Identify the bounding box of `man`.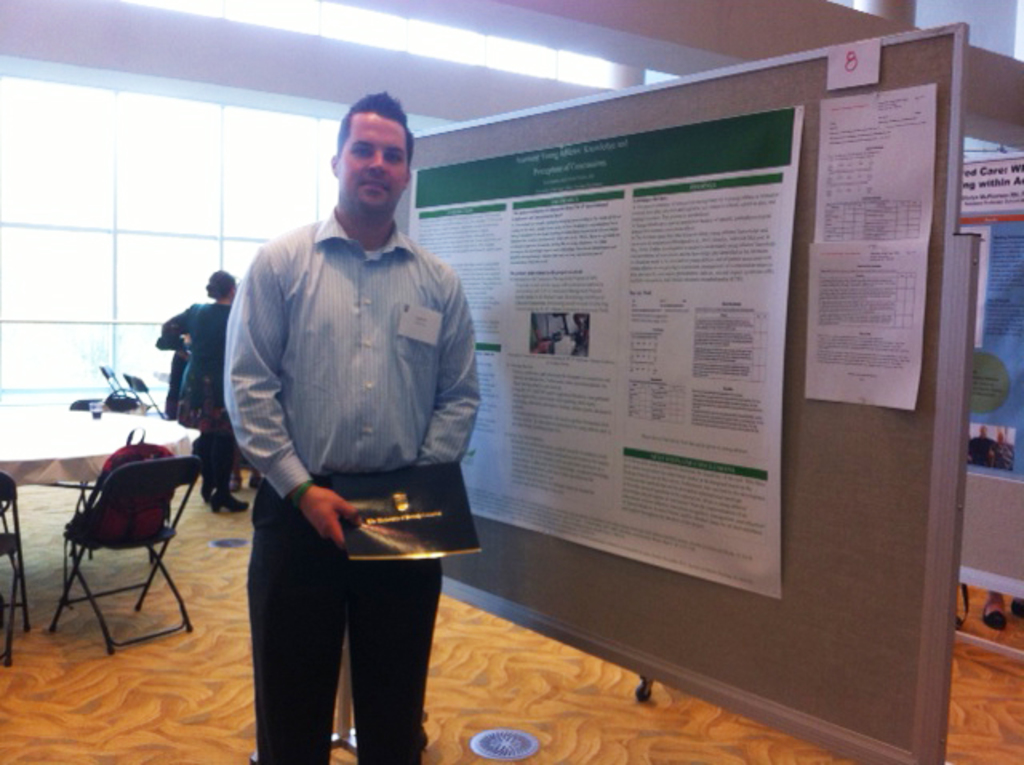
bbox(202, 110, 490, 749).
